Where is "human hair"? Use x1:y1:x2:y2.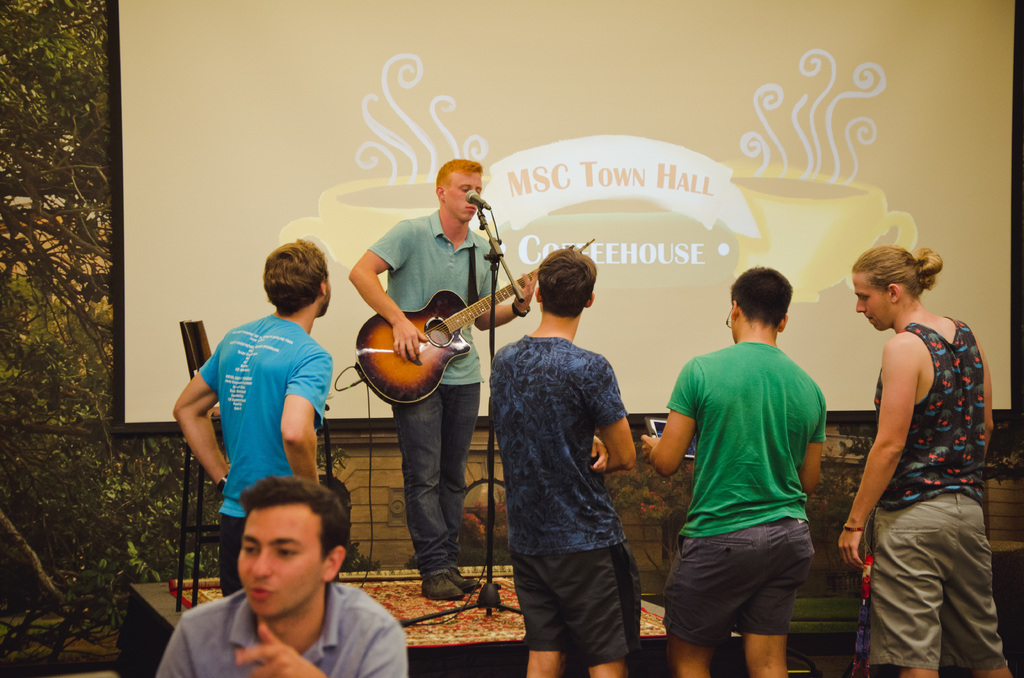
239:478:349:586.
